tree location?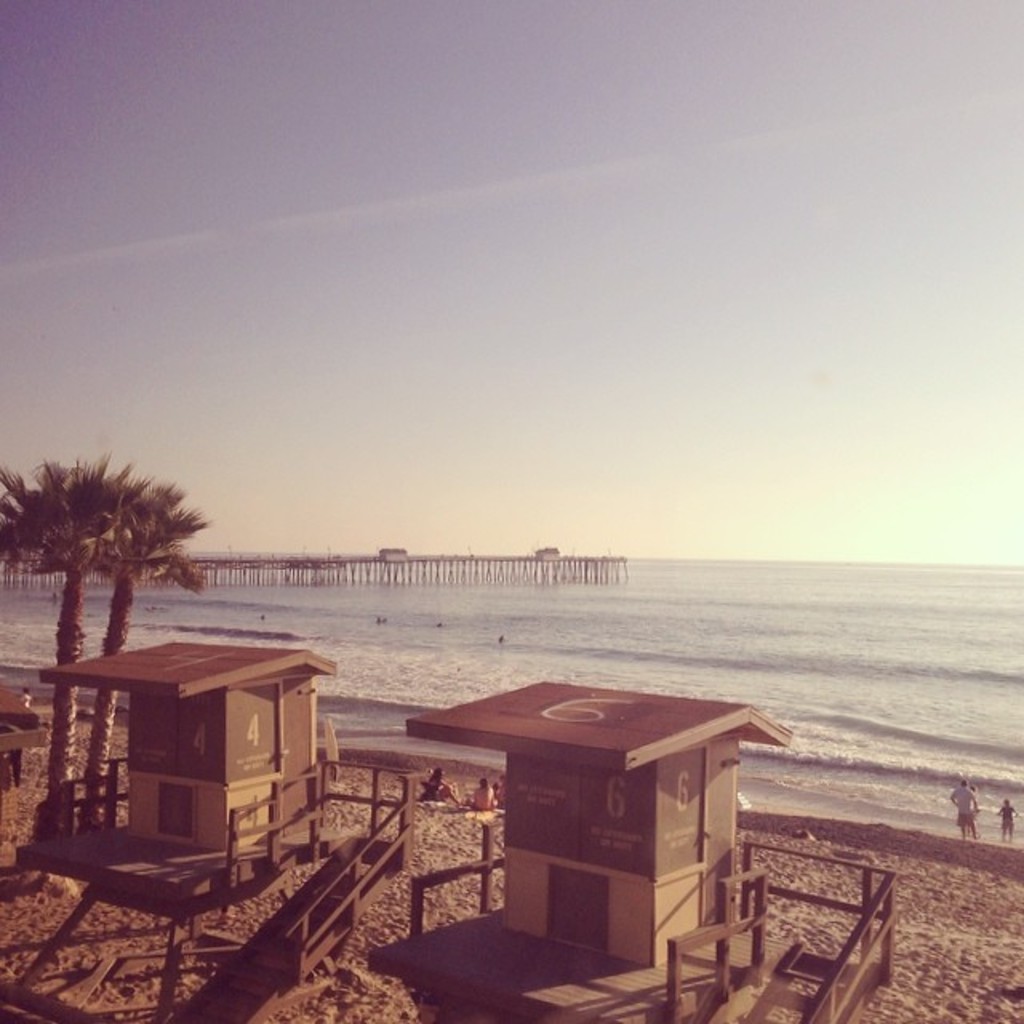
[0,453,210,826]
